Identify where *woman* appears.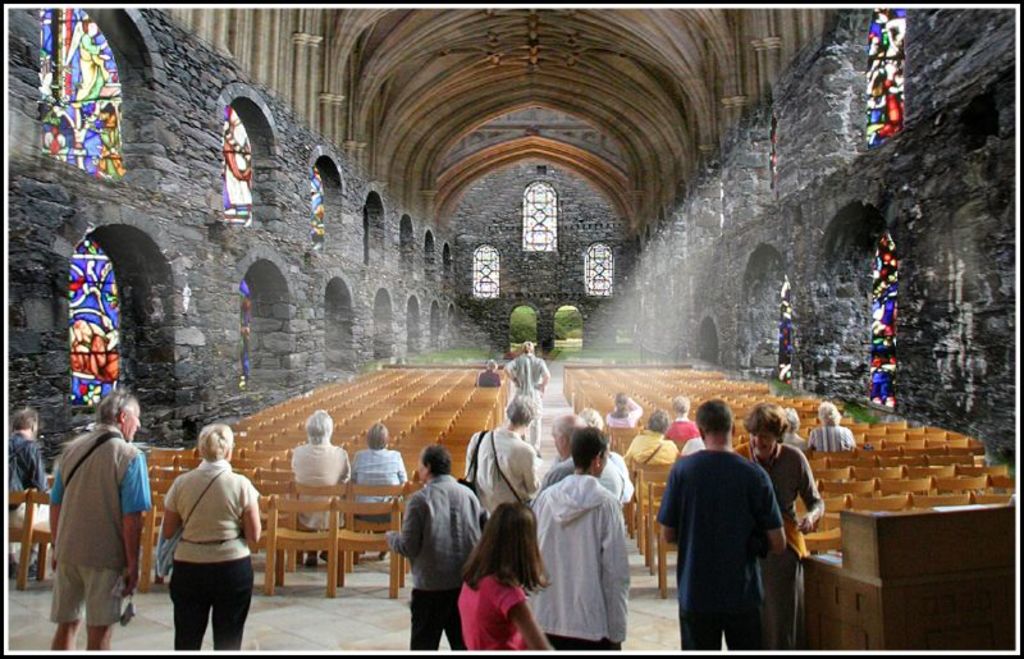
Appears at [x1=783, y1=411, x2=813, y2=452].
